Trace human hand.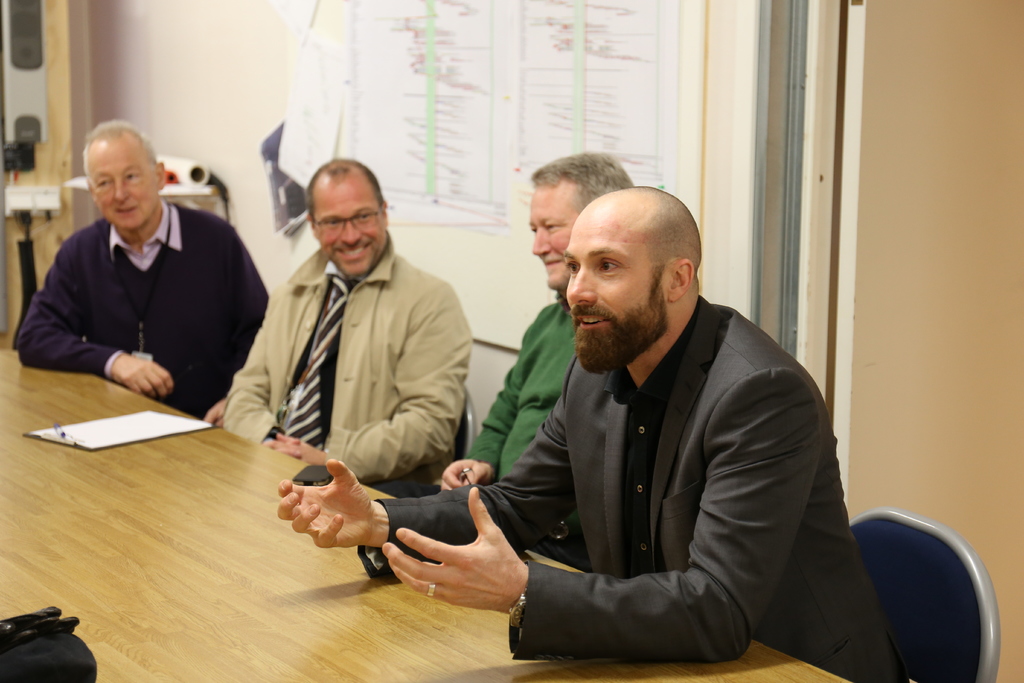
Traced to <bbox>115, 358, 175, 398</bbox>.
